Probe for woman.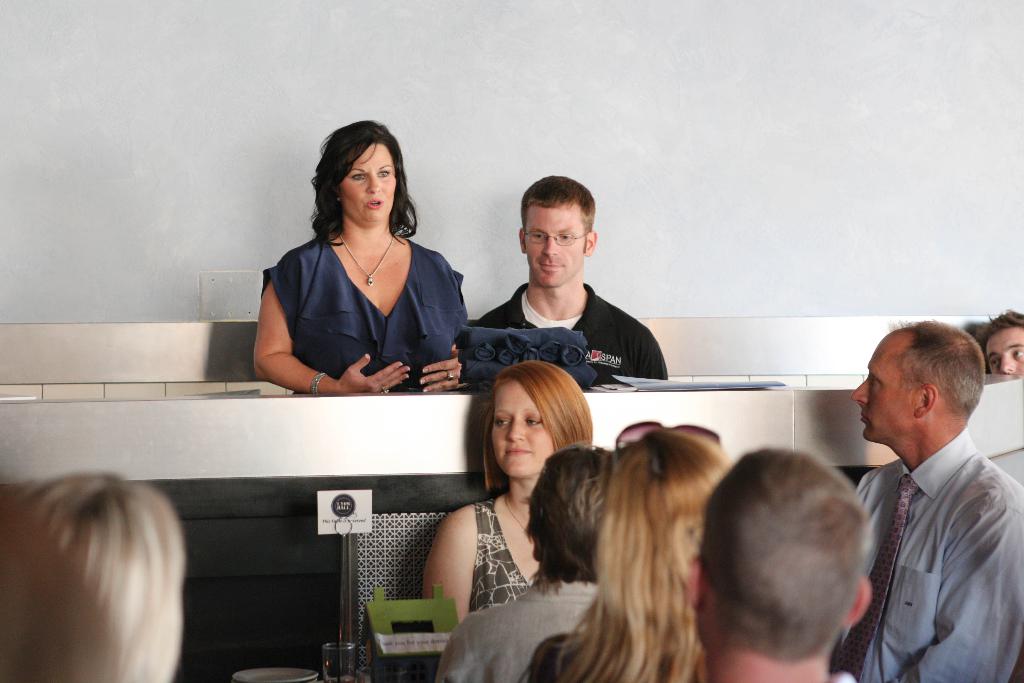
Probe result: 532 431 737 682.
